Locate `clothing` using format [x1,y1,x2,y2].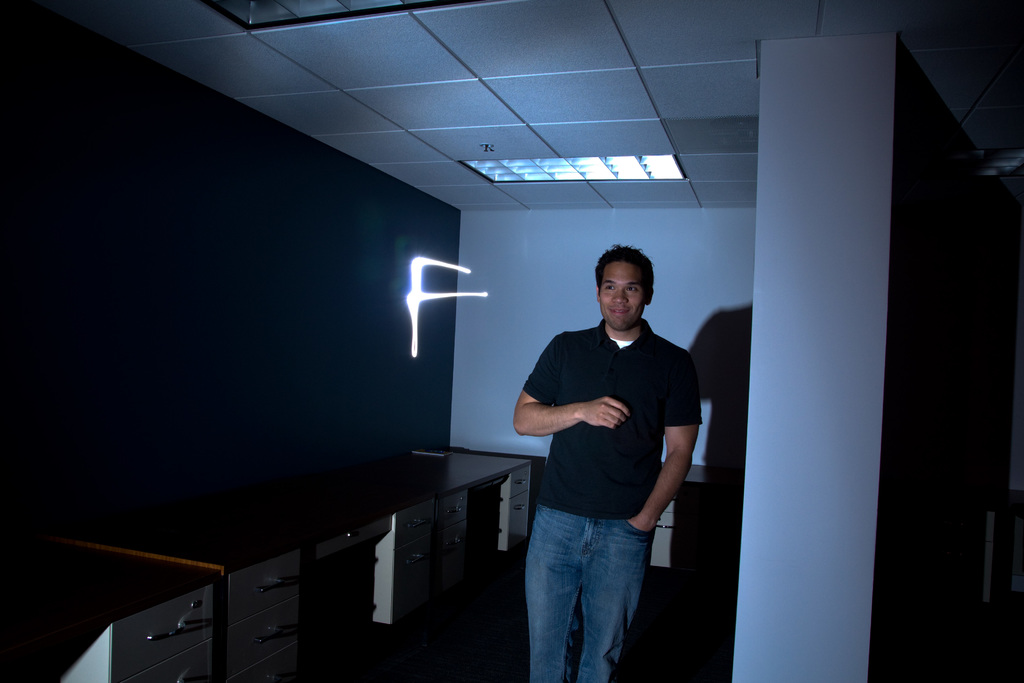
[522,318,703,682].
